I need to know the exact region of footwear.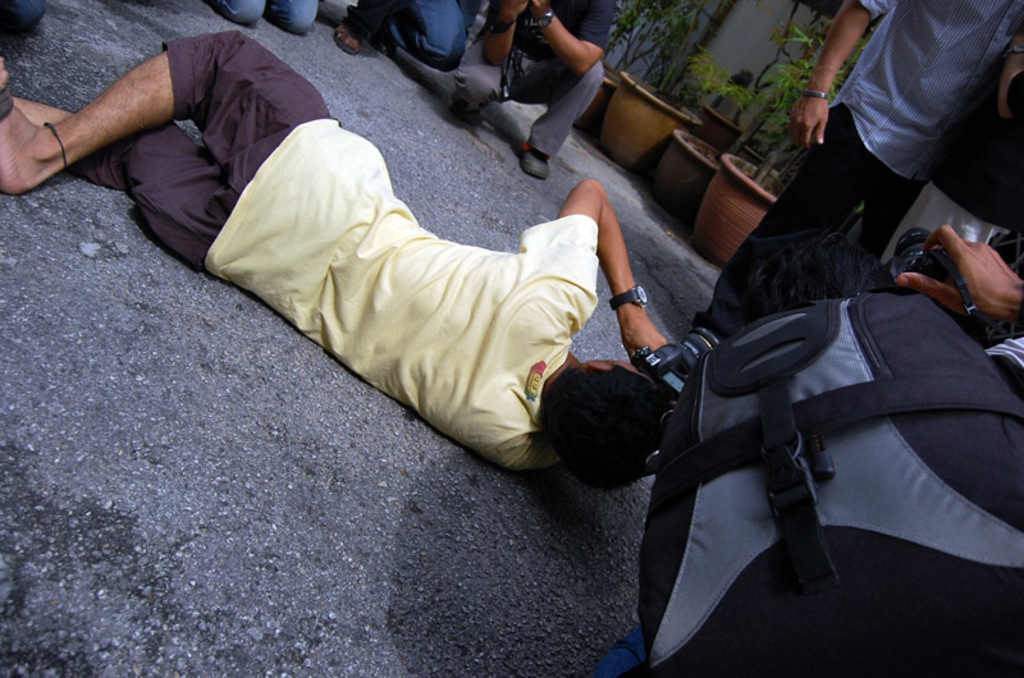
Region: <bbox>520, 150, 548, 177</bbox>.
